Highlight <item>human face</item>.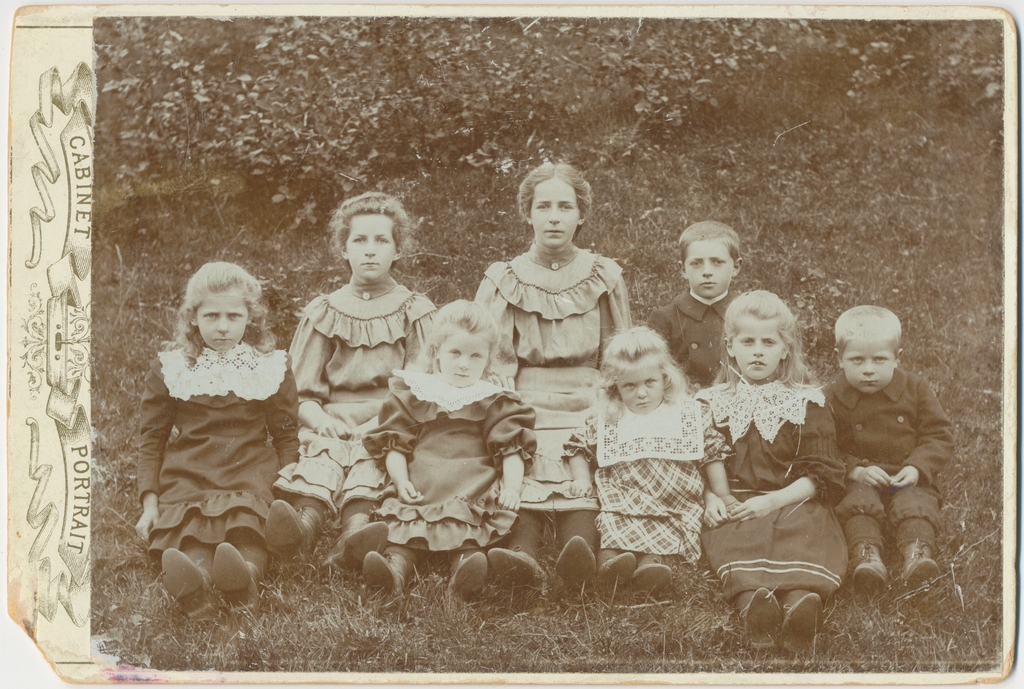
Highlighted region: (439, 328, 490, 385).
